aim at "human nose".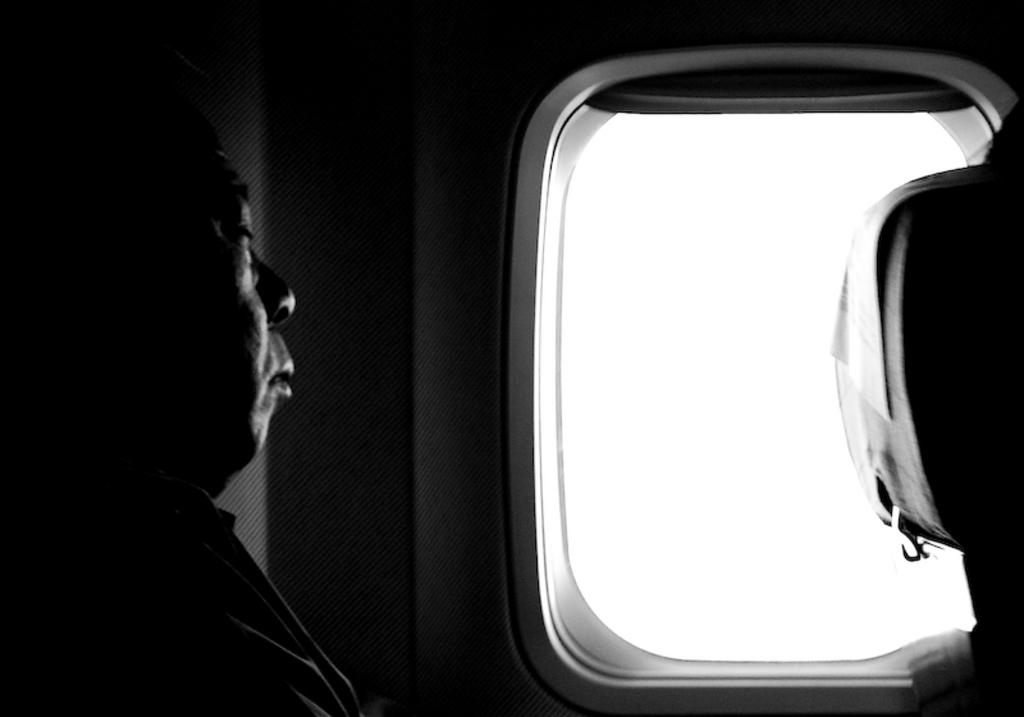
Aimed at <bbox>255, 250, 294, 323</bbox>.
